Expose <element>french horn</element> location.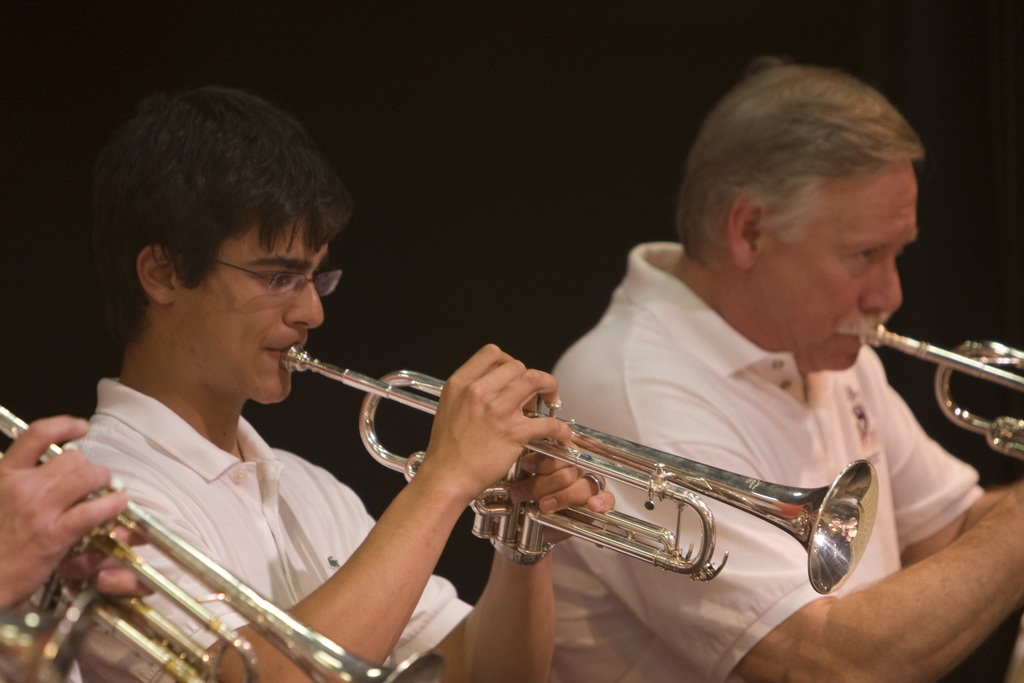
Exposed at bbox(853, 284, 1021, 444).
